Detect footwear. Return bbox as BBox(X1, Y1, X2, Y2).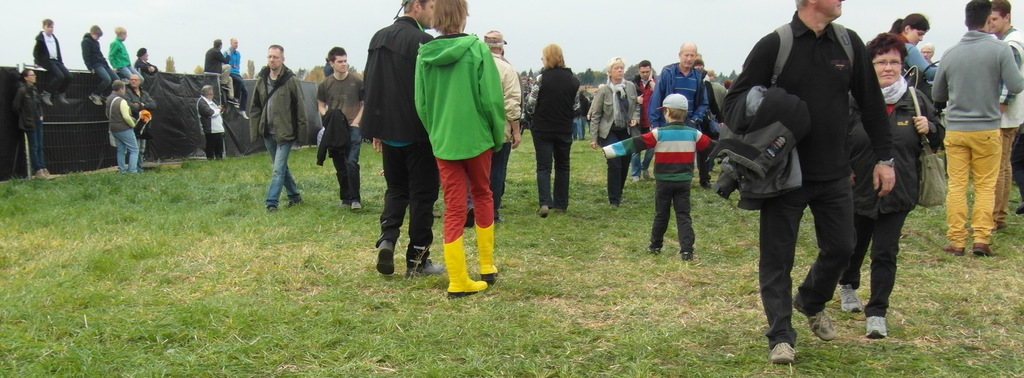
BBox(870, 314, 895, 338).
